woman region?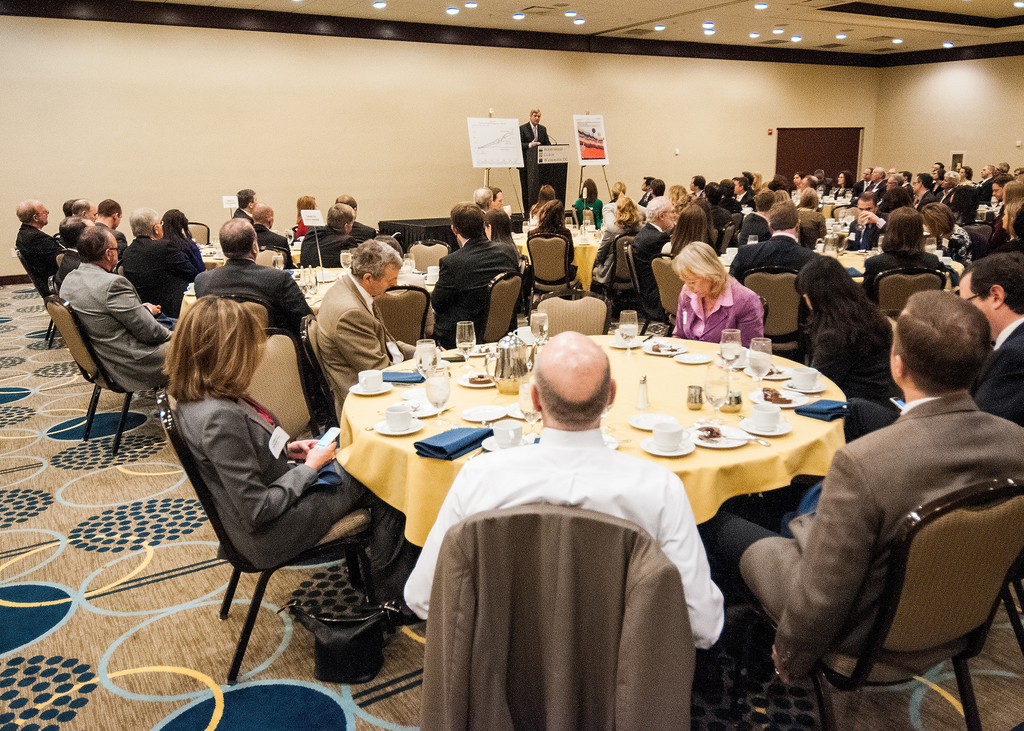
<box>795,261,905,440</box>
